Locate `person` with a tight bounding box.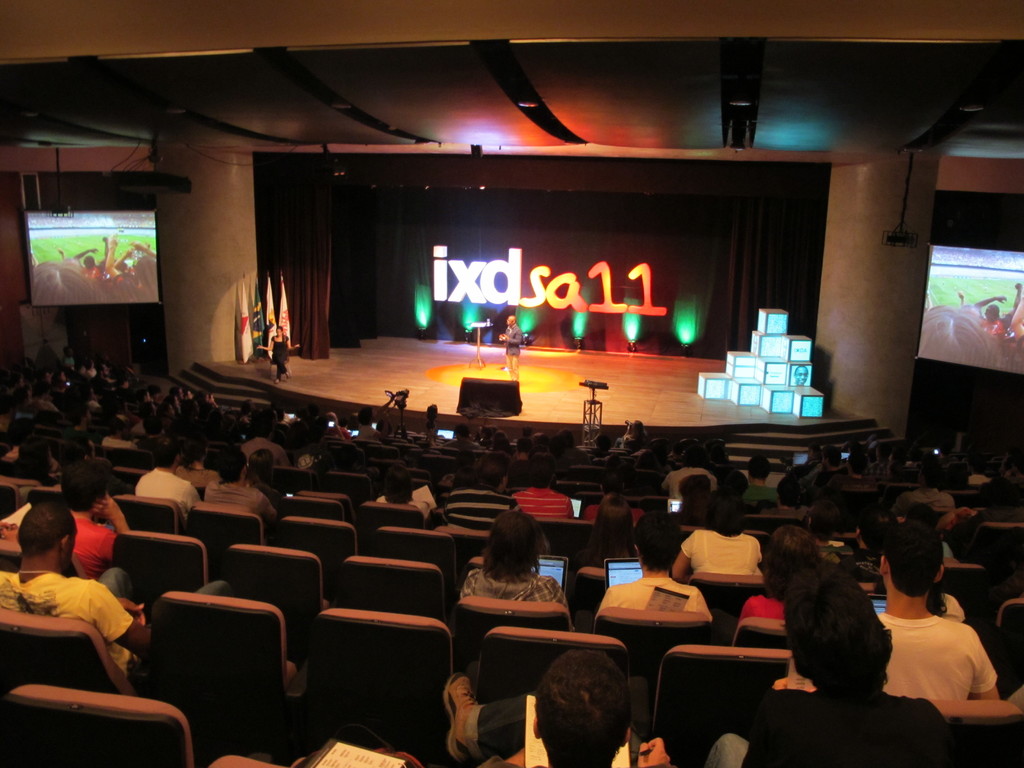
bbox(445, 452, 513, 540).
